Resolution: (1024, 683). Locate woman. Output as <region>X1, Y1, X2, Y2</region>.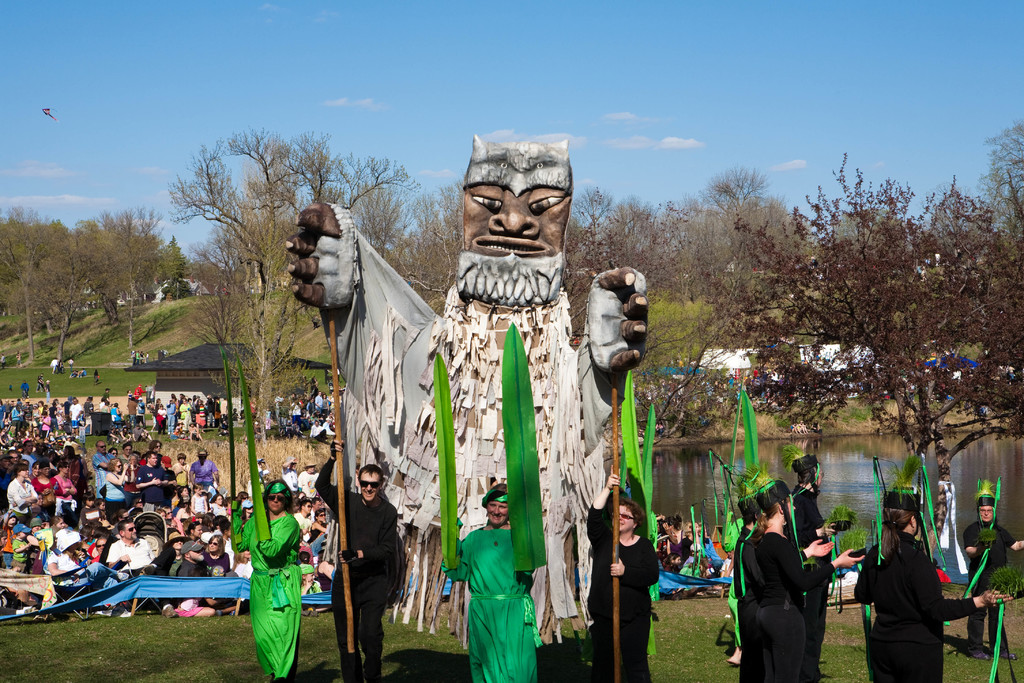
<region>198, 534, 236, 606</region>.
